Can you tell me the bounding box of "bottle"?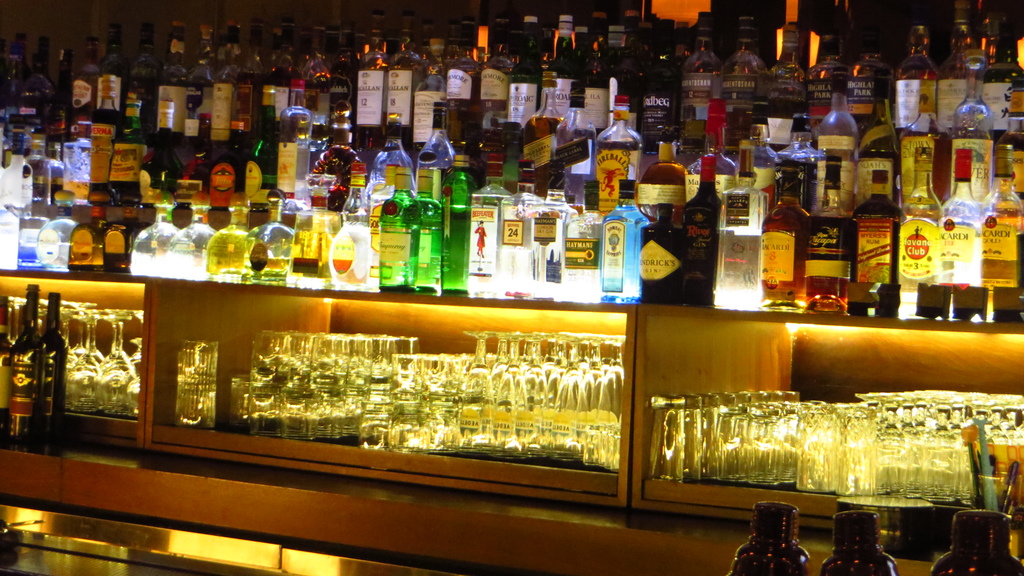
<box>760,159,810,316</box>.
